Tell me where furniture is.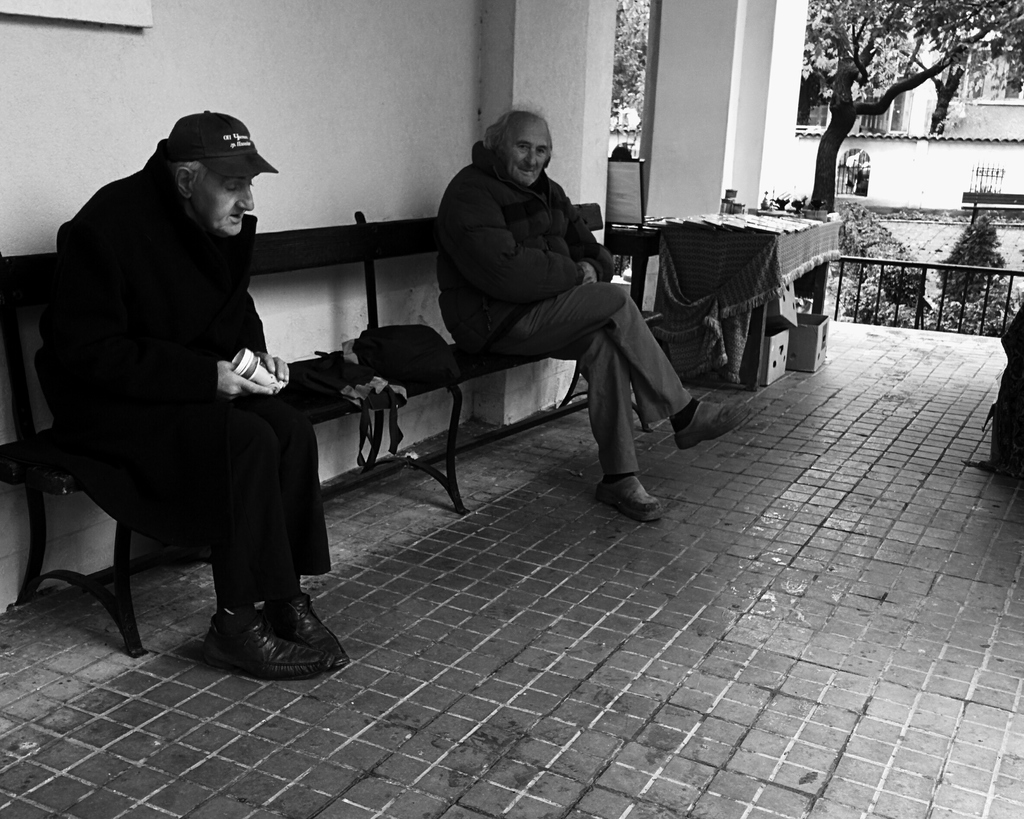
furniture is at bbox(647, 202, 844, 391).
